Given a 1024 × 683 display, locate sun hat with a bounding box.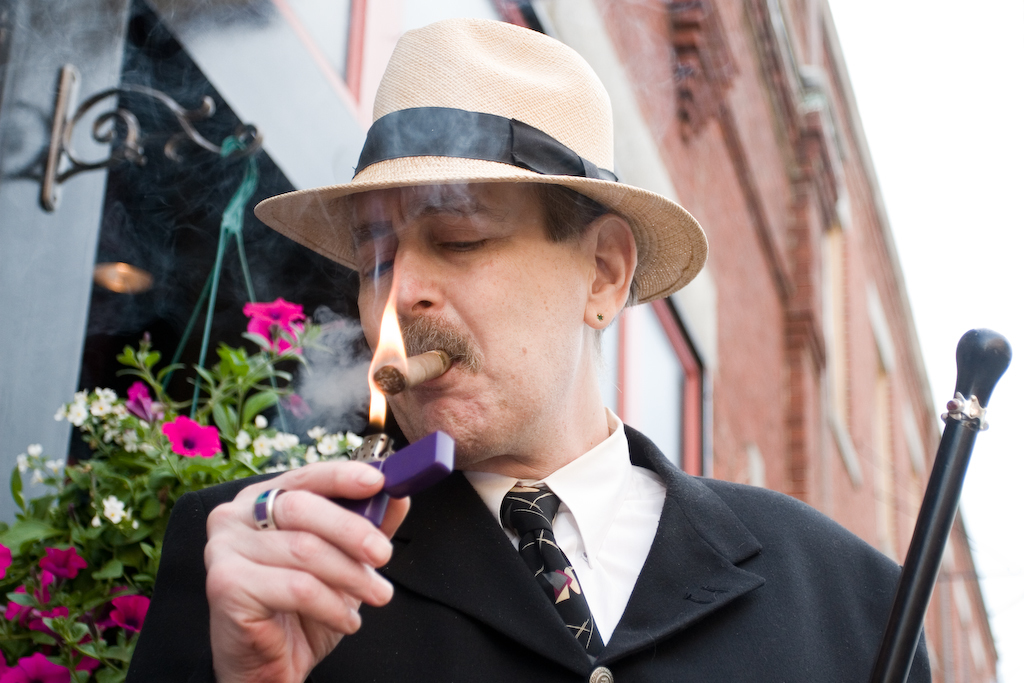
Located: (x1=247, y1=15, x2=715, y2=329).
